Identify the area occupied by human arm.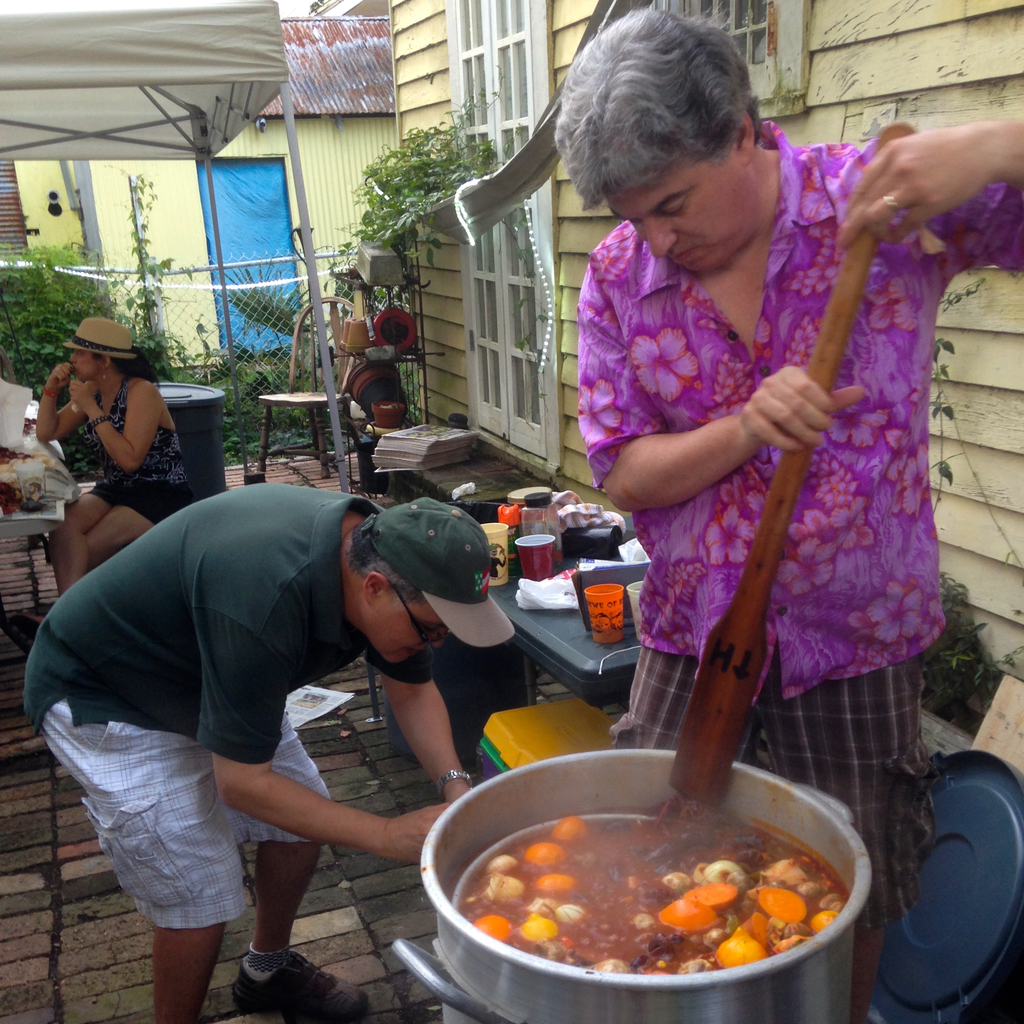
Area: (202,634,449,863).
